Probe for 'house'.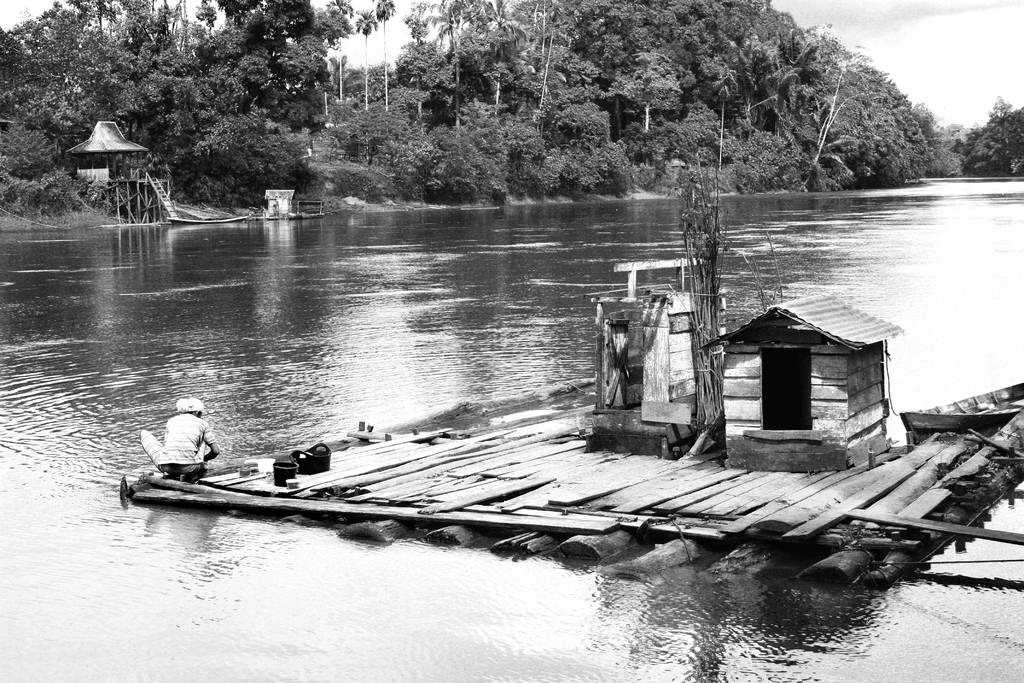
Probe result: <region>584, 256, 905, 470</region>.
